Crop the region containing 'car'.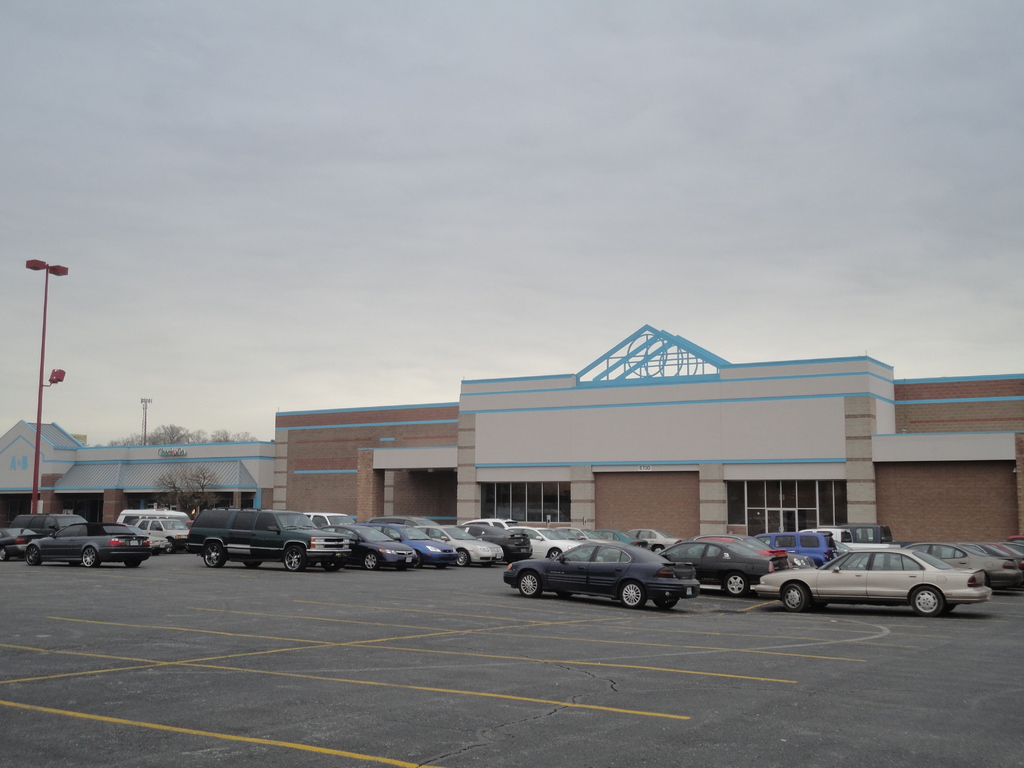
Crop region: locate(184, 519, 193, 530).
